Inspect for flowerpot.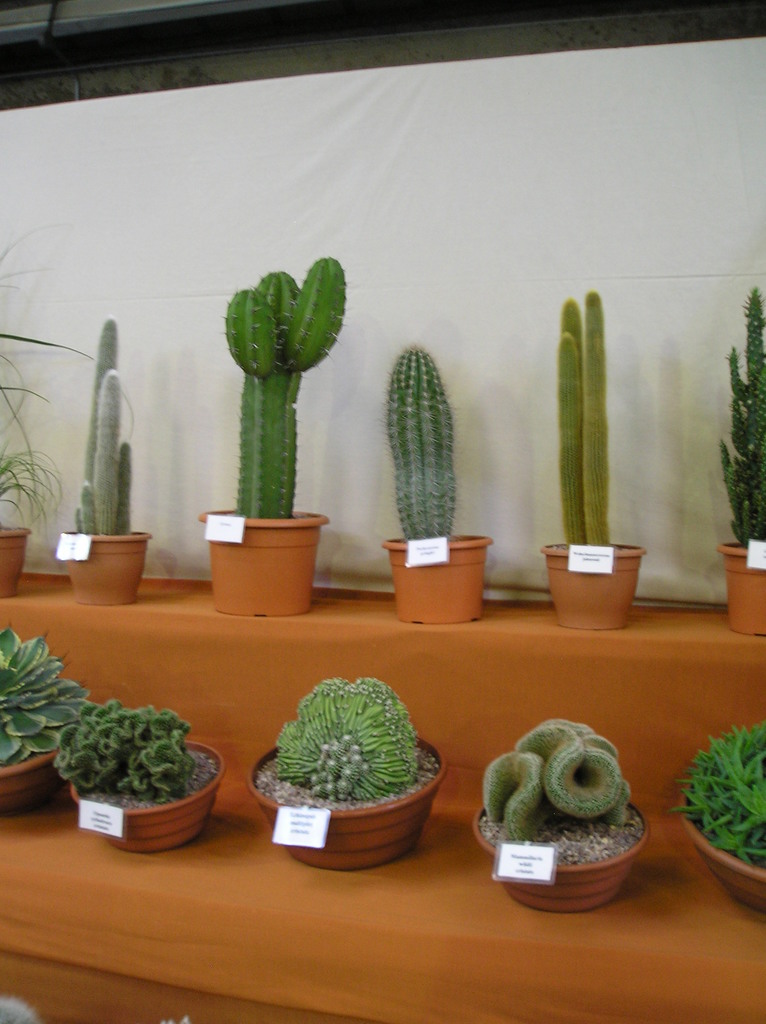
Inspection: x1=541 y1=541 x2=651 y2=626.
